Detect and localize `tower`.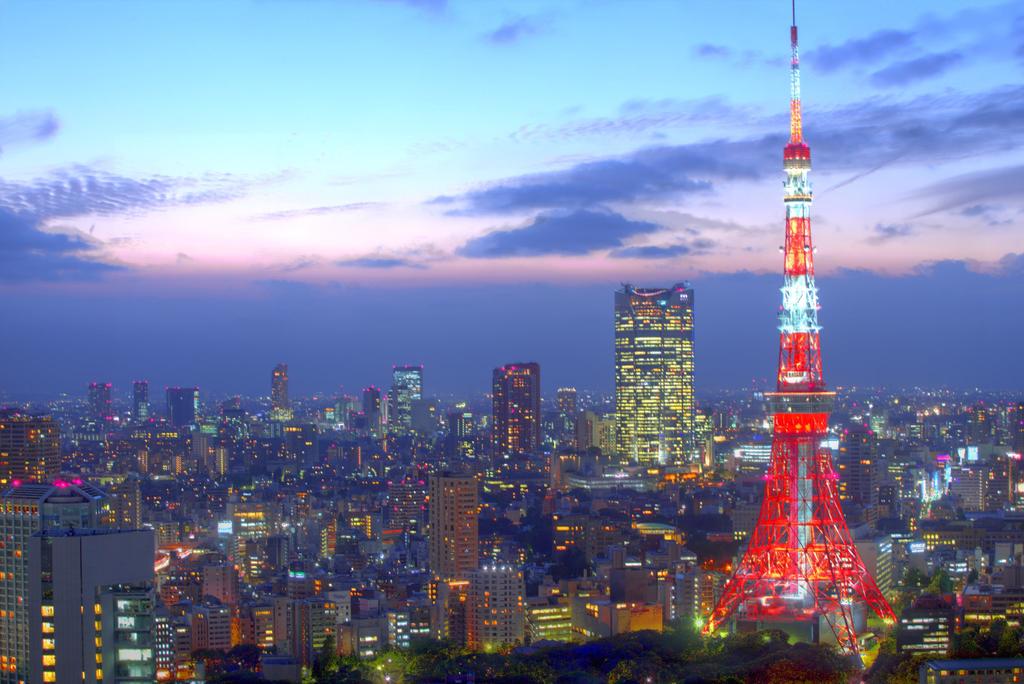
Localized at (x1=132, y1=379, x2=152, y2=414).
